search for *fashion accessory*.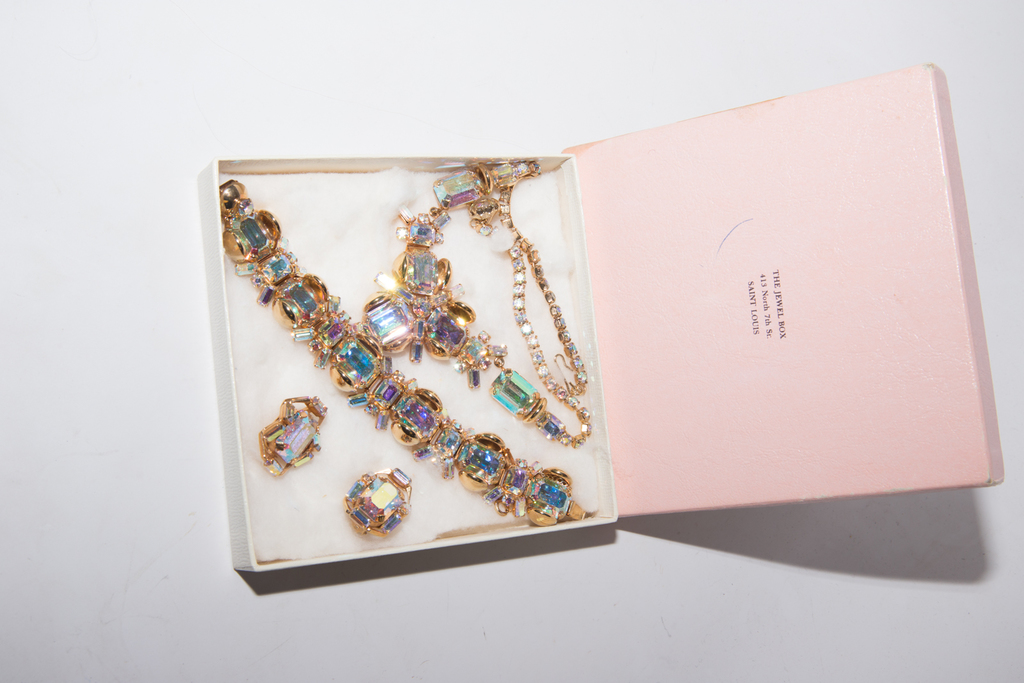
Found at <region>362, 159, 596, 452</region>.
